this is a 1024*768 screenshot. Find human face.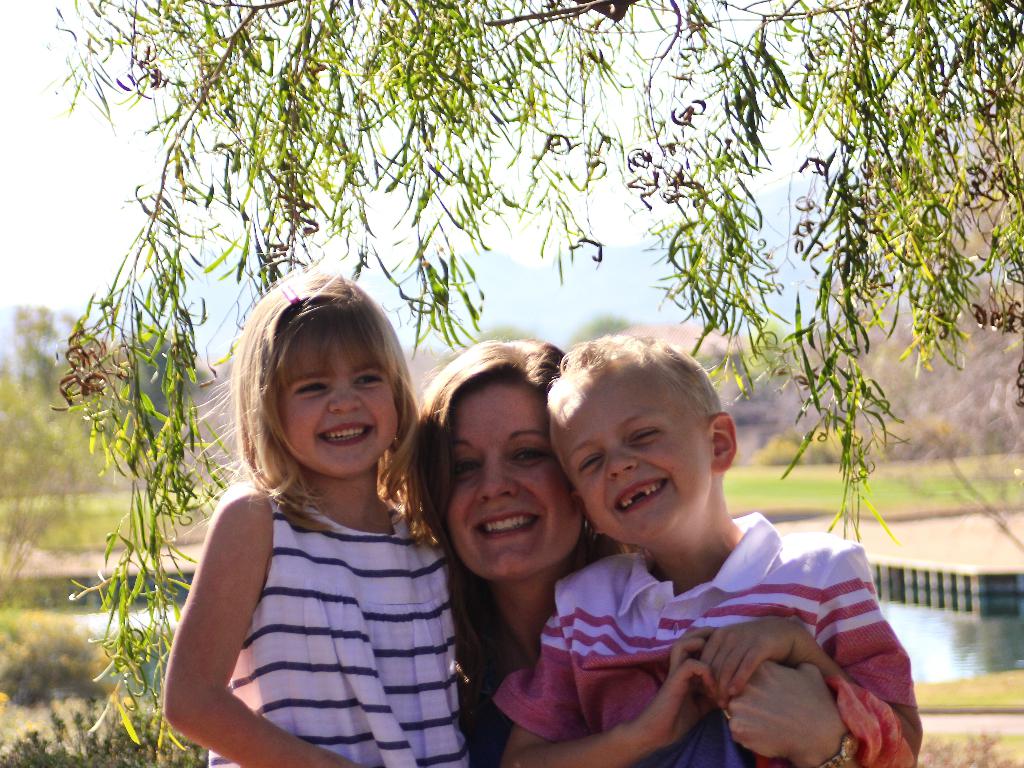
Bounding box: 553 379 713 541.
